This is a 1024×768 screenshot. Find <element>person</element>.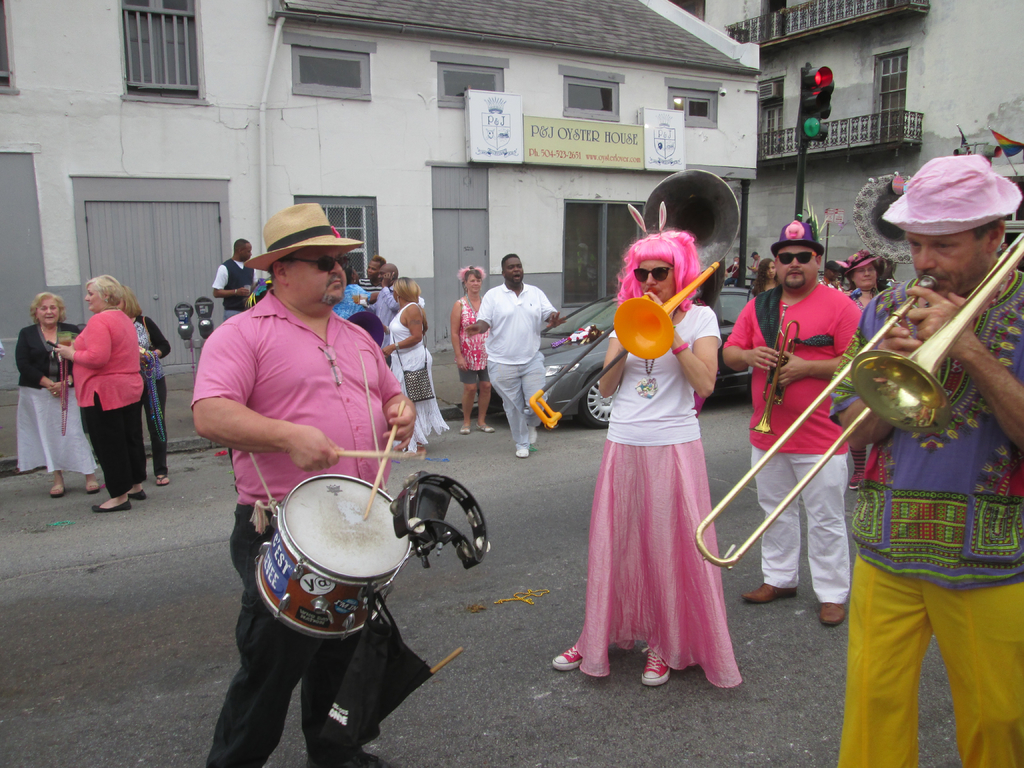
Bounding box: Rect(191, 205, 415, 767).
